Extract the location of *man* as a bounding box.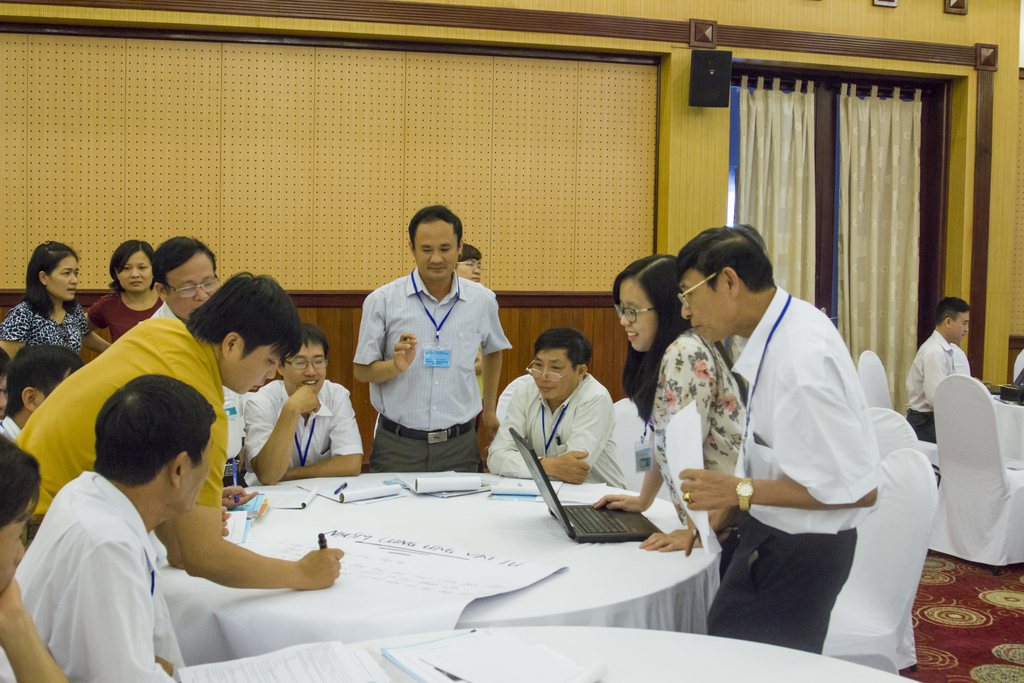
x1=483 y1=334 x2=623 y2=493.
